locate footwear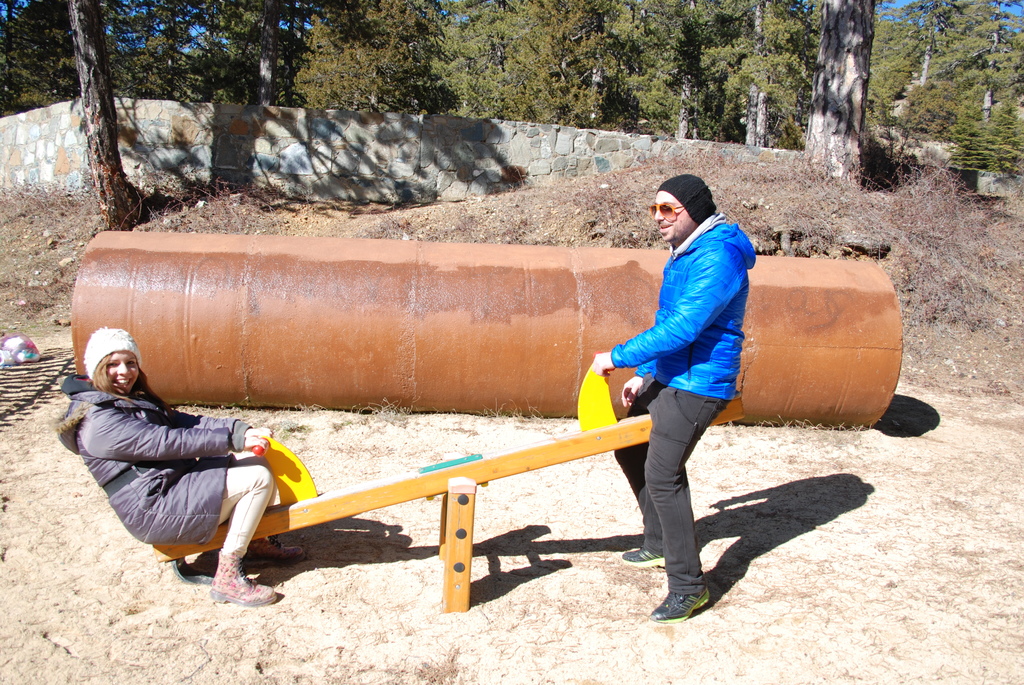
(255,535,304,568)
